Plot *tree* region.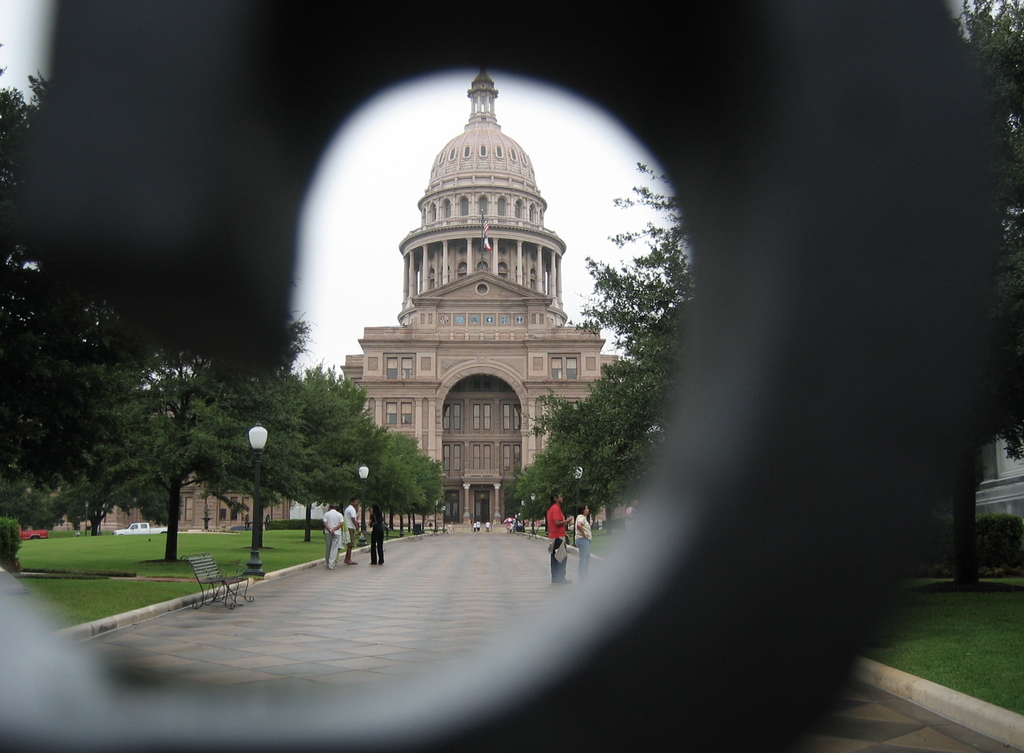
Plotted at {"x1": 281, "y1": 366, "x2": 378, "y2": 544}.
